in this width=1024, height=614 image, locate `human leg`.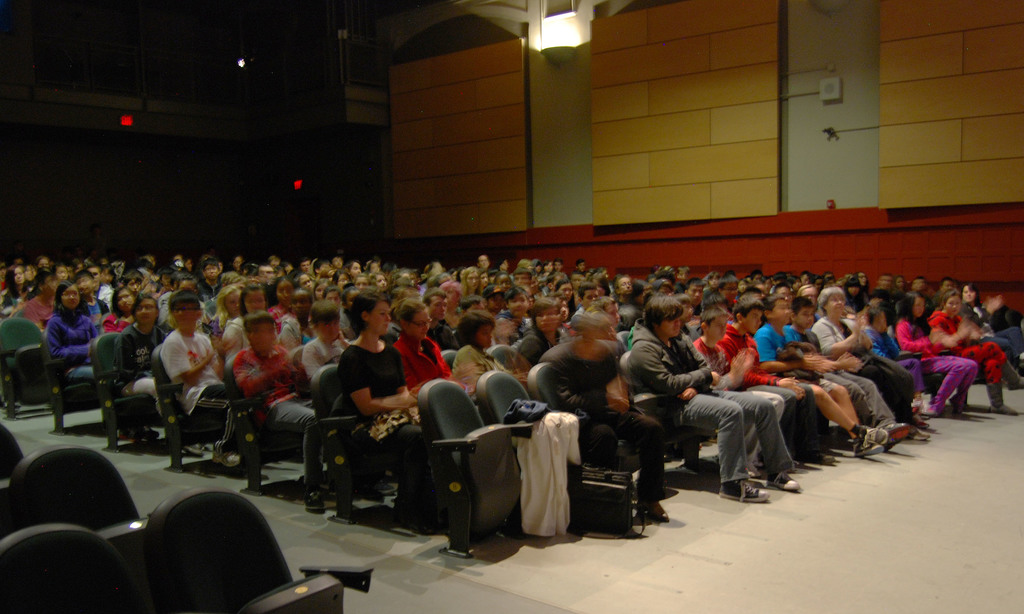
Bounding box: bbox=[273, 394, 319, 511].
